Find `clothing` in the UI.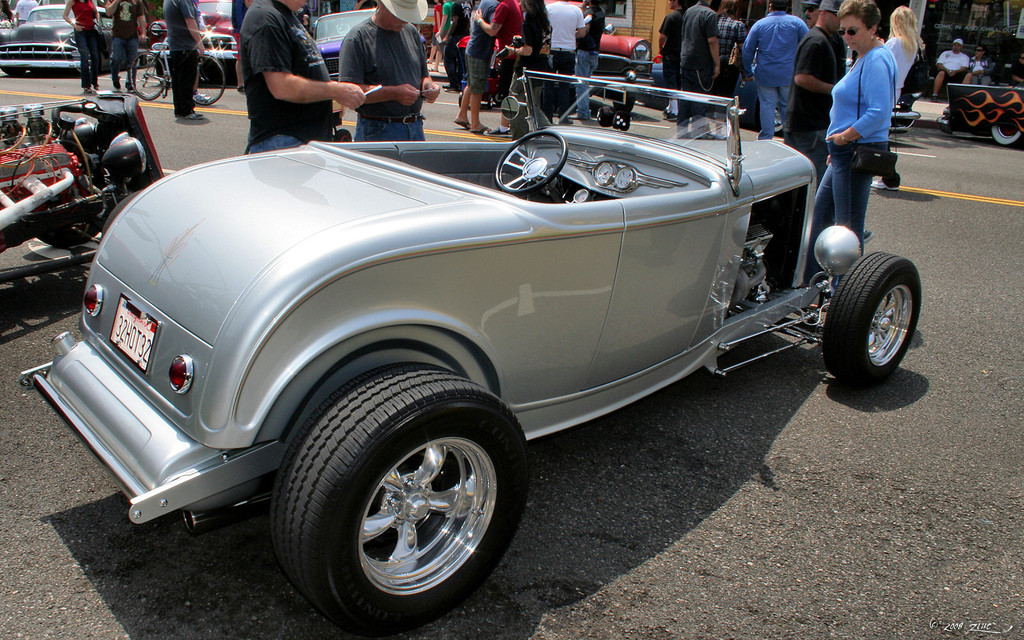
UI element at locate(349, 14, 426, 144).
